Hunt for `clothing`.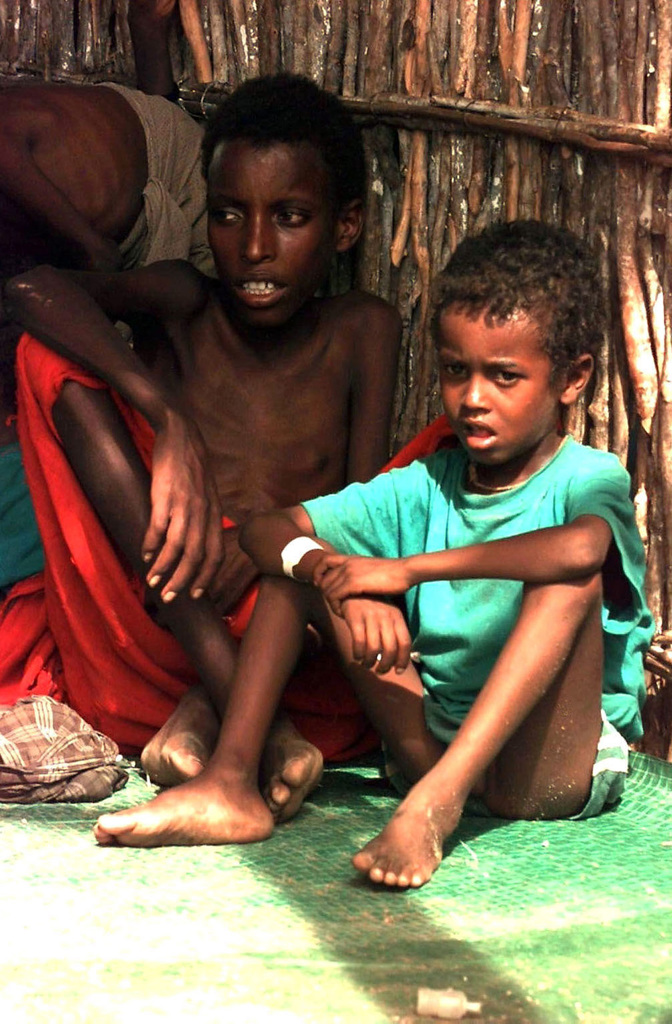
Hunted down at <bbox>0, 330, 452, 767</bbox>.
